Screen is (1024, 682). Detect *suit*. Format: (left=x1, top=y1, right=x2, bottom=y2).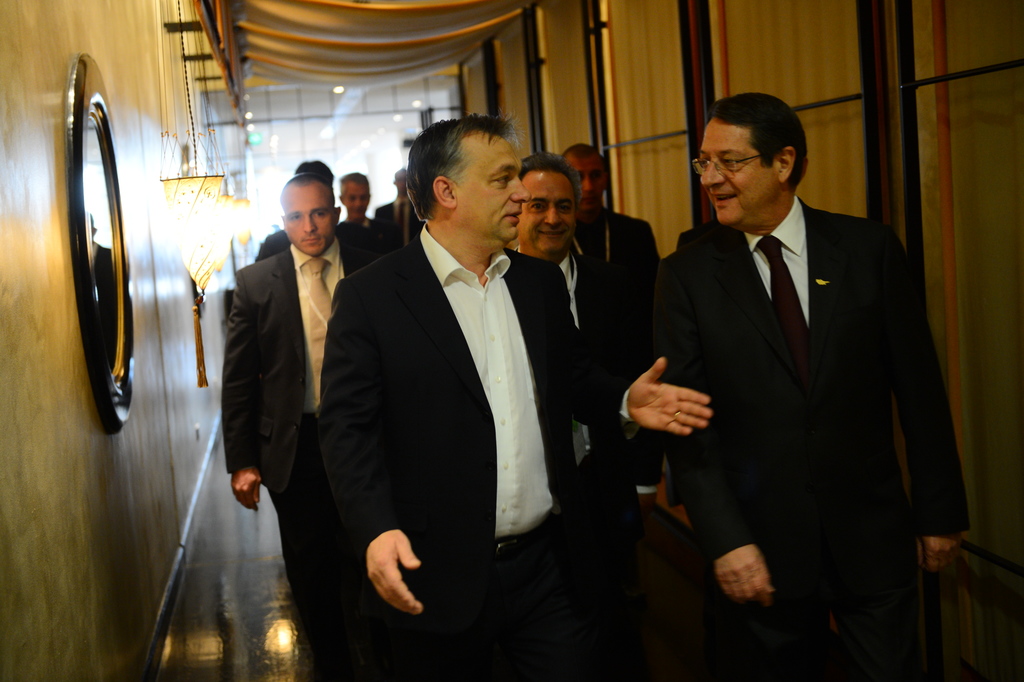
(left=321, top=222, right=636, bottom=681).
